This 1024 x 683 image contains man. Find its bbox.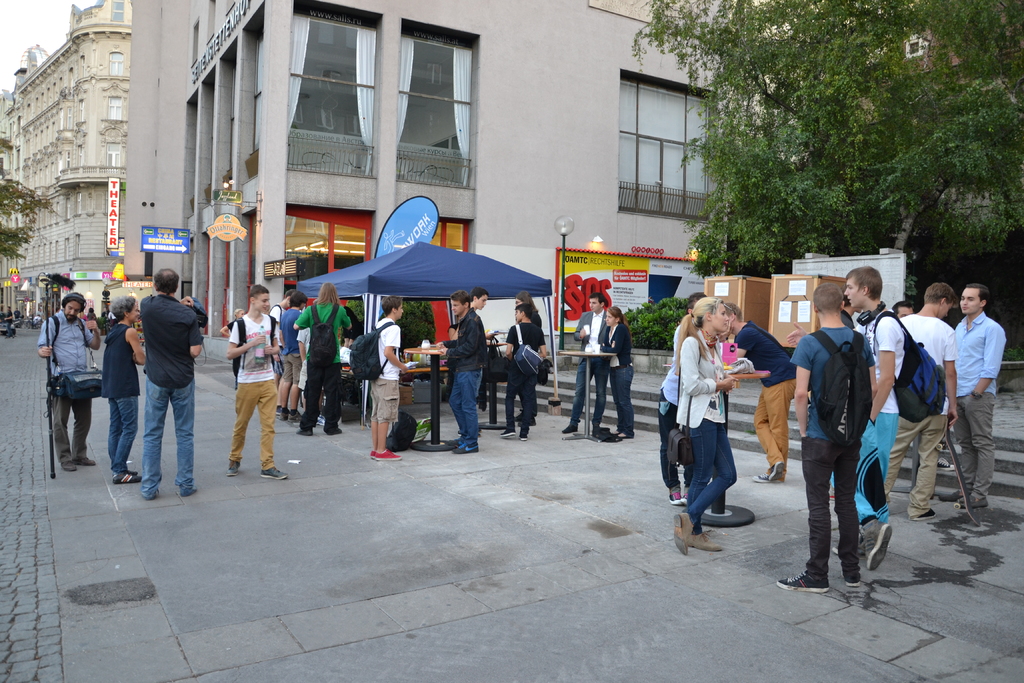
box(886, 282, 959, 517).
